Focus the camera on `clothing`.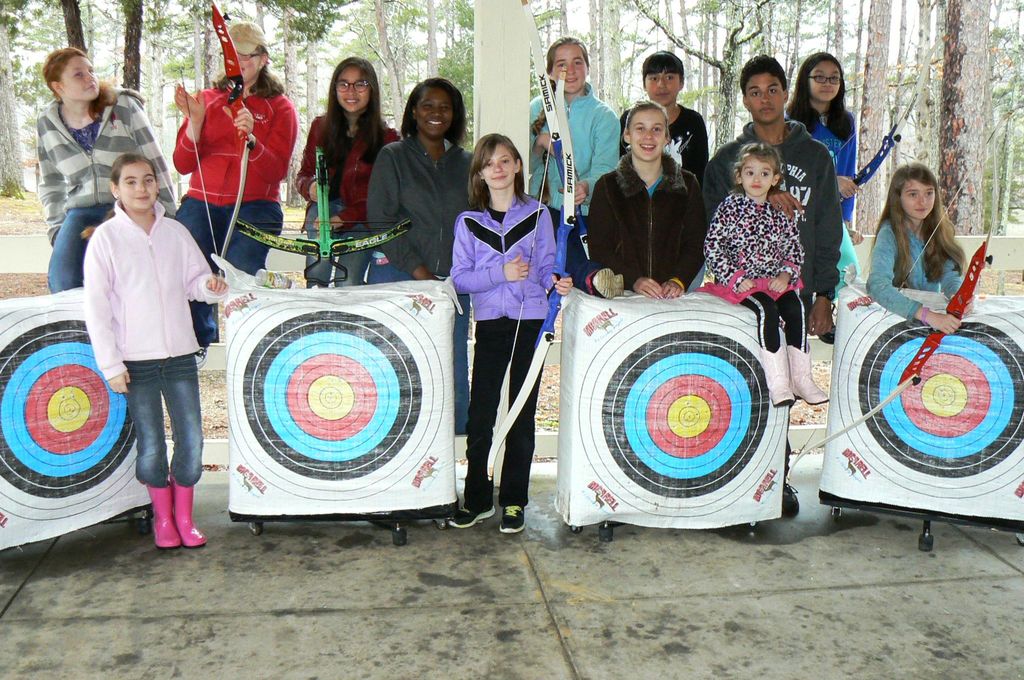
Focus region: (161,85,294,322).
